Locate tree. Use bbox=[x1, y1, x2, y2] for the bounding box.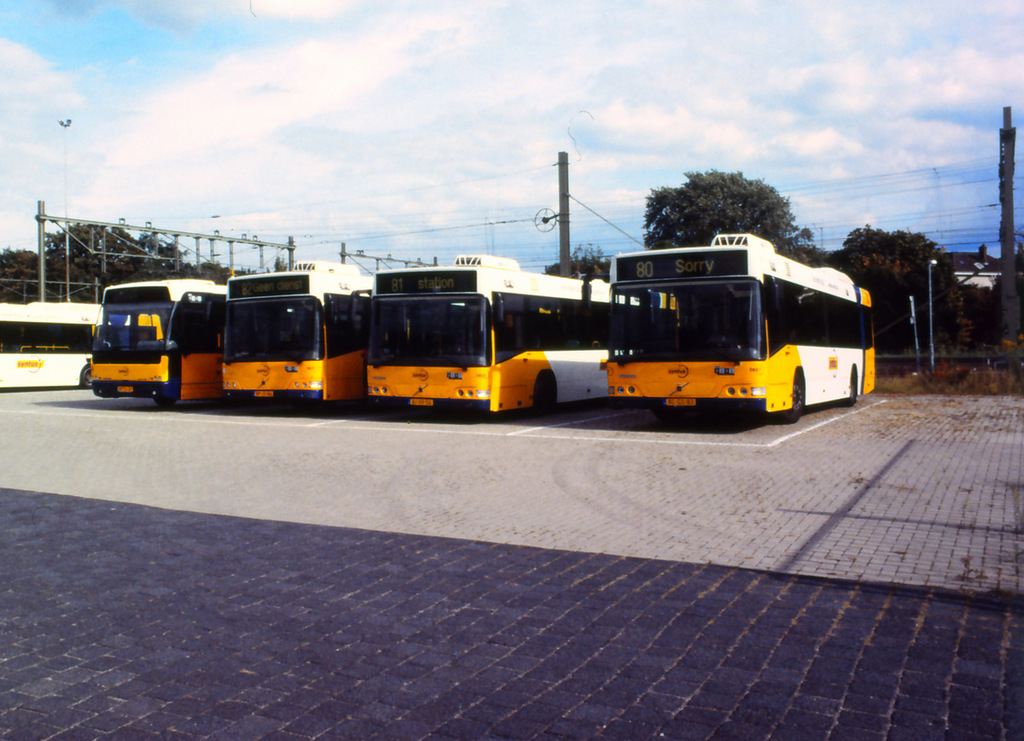
bbox=[636, 170, 807, 228].
